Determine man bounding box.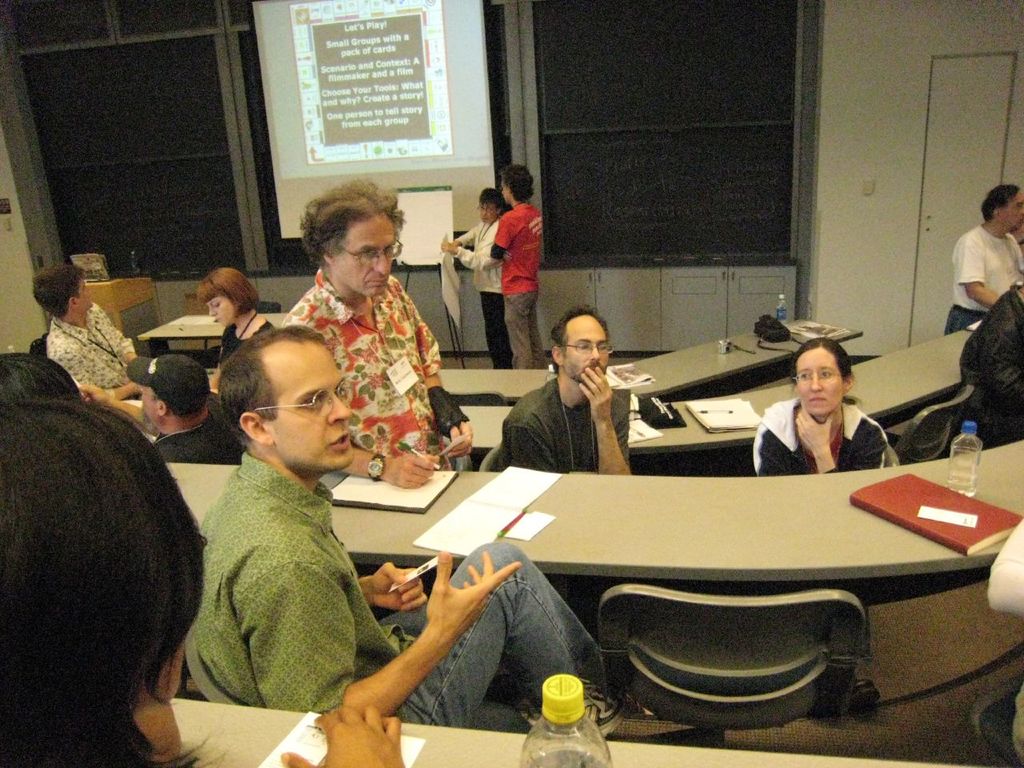
Determined: [75,346,249,469].
